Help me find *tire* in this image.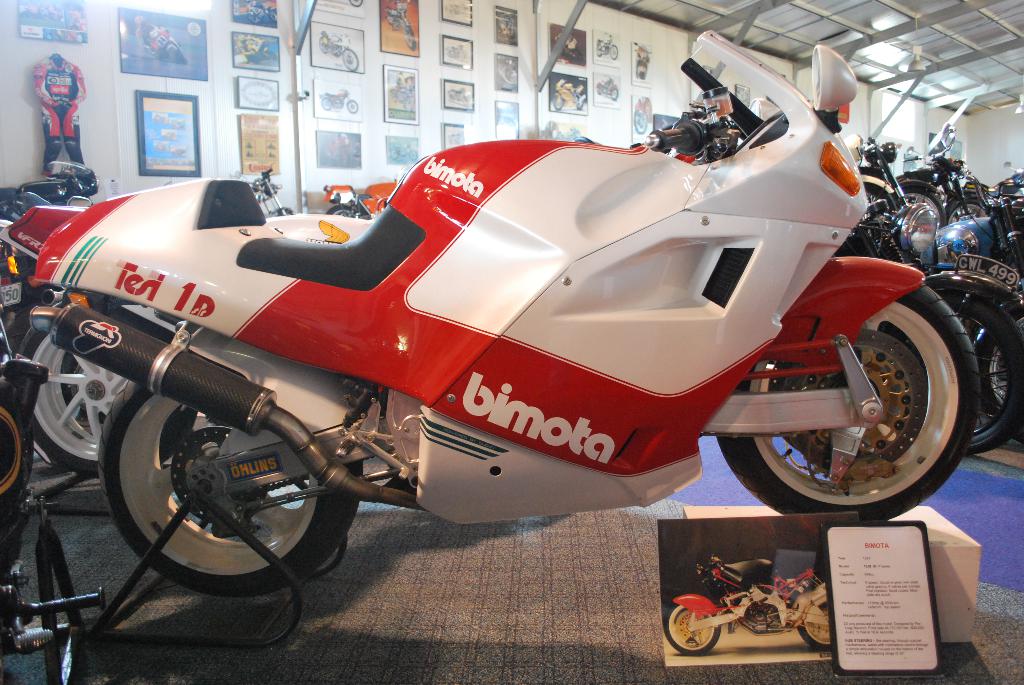
Found it: [660, 602, 722, 656].
